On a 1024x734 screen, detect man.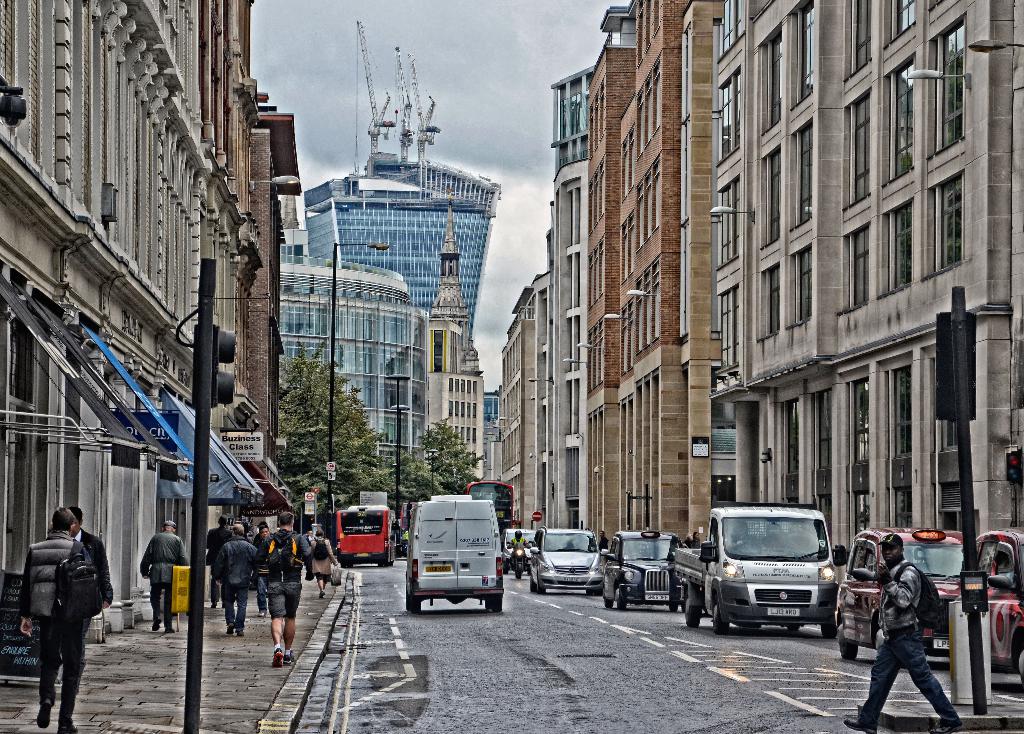
(509,529,530,571).
